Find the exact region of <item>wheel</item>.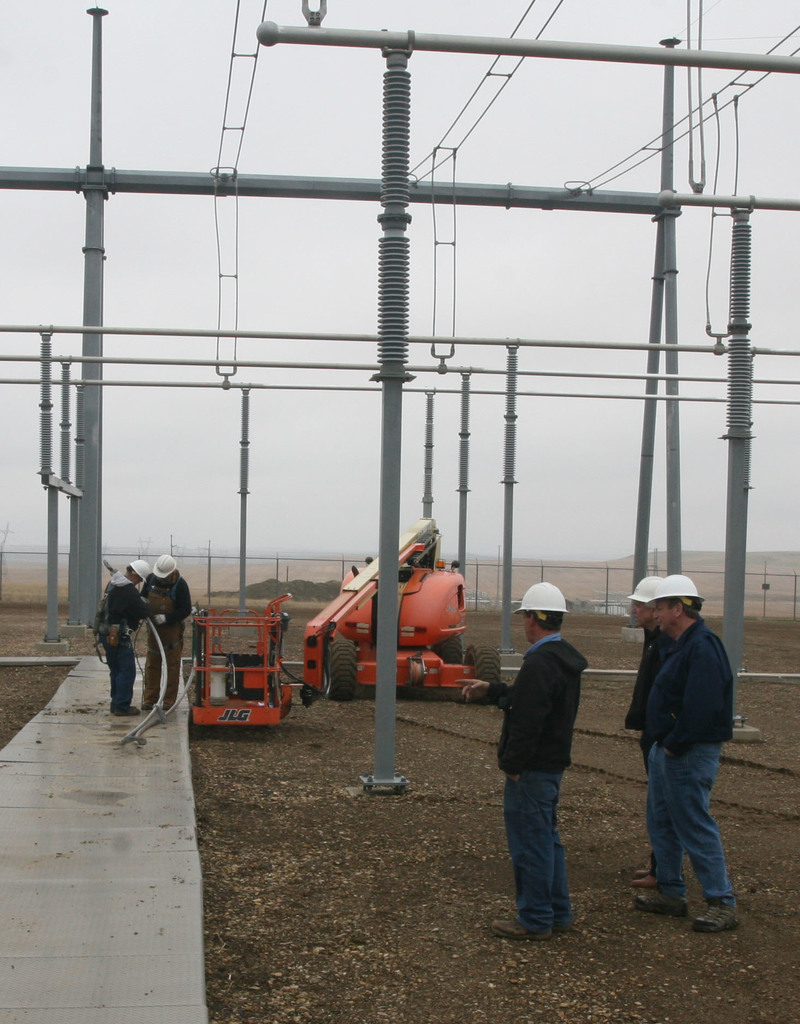
Exact region: BBox(464, 644, 502, 682).
